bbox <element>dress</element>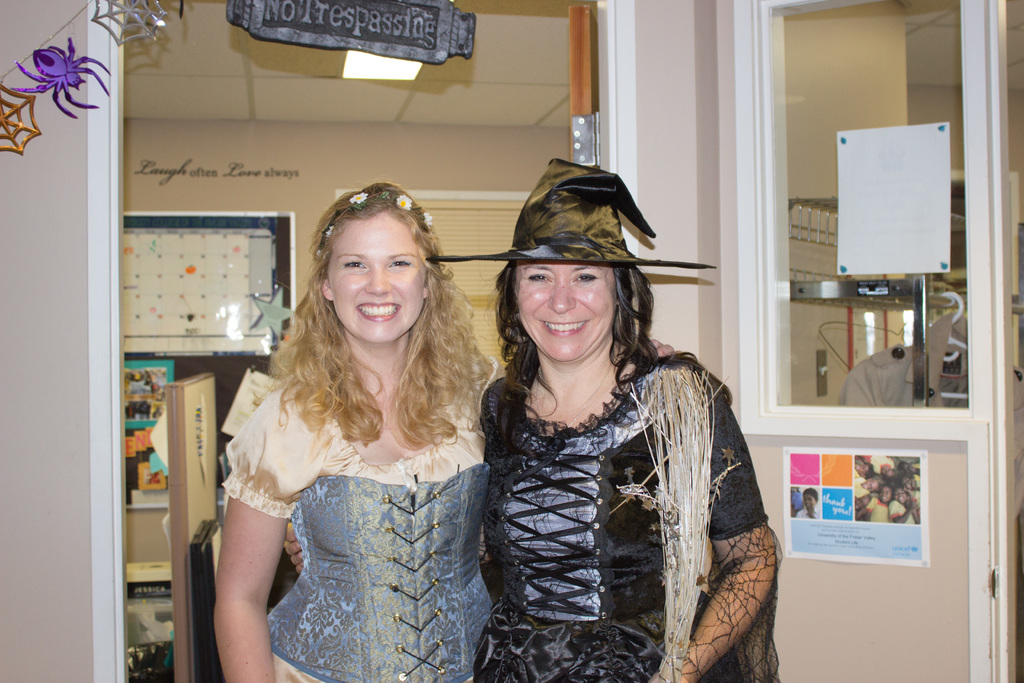
bbox=[220, 357, 495, 682]
